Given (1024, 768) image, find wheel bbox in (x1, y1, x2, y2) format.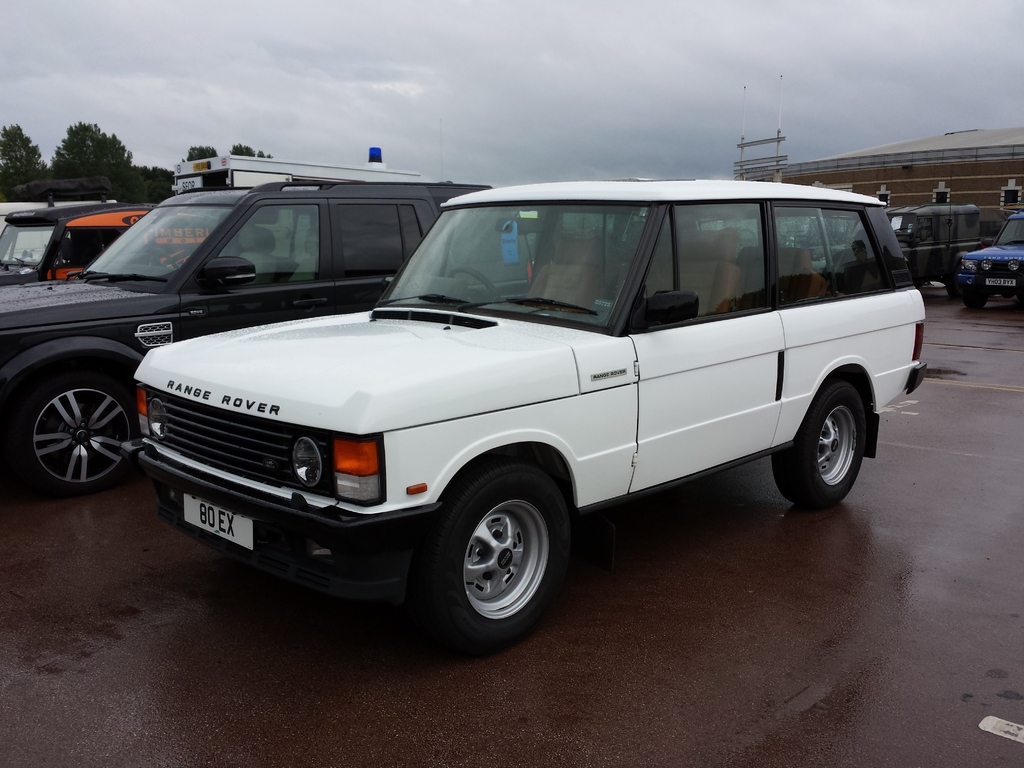
(772, 381, 868, 509).
